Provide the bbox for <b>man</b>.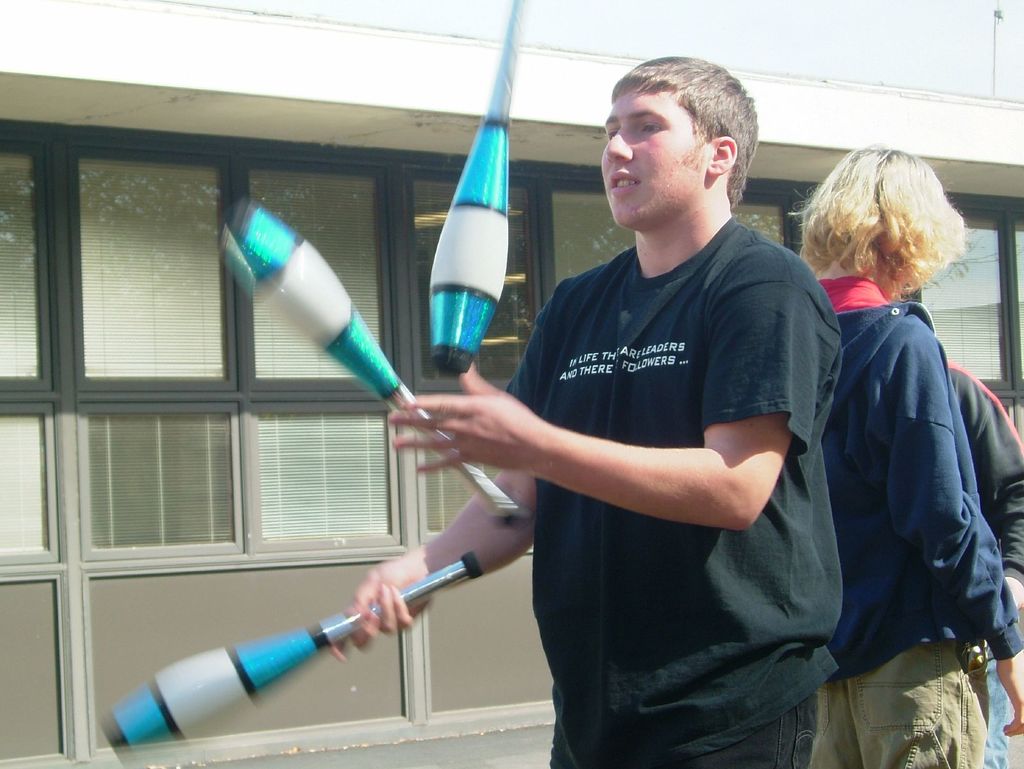
943, 348, 1023, 768.
